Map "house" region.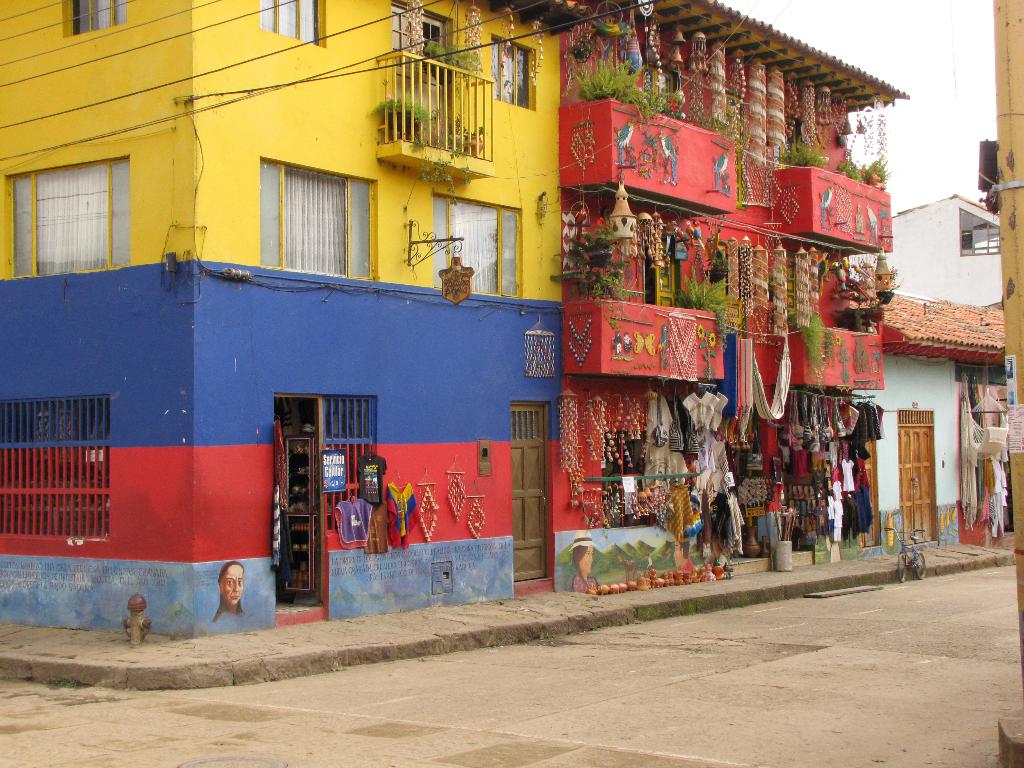
Mapped to <box>854,290,1007,551</box>.
